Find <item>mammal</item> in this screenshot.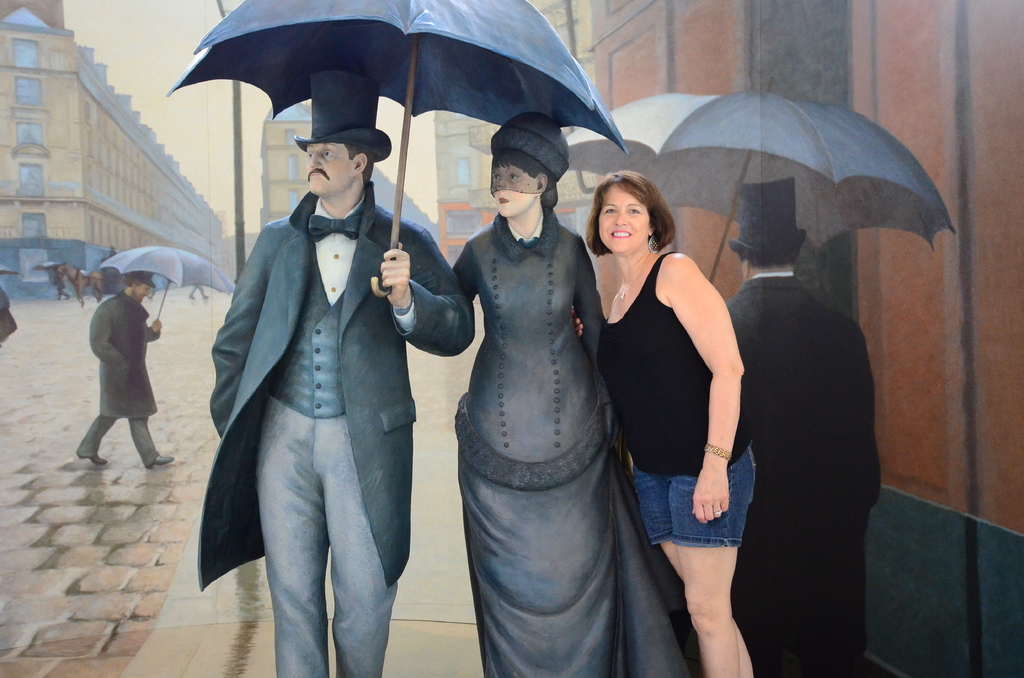
The bounding box for <item>mammal</item> is detection(187, 281, 211, 300).
